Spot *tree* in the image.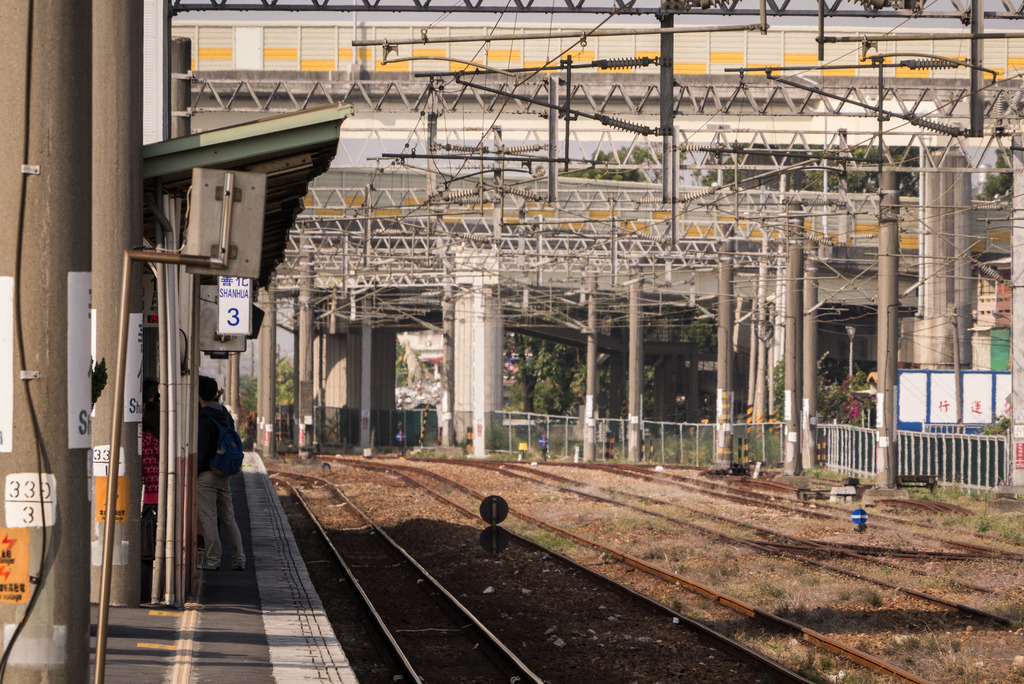
*tree* found at l=508, t=329, r=722, b=447.
